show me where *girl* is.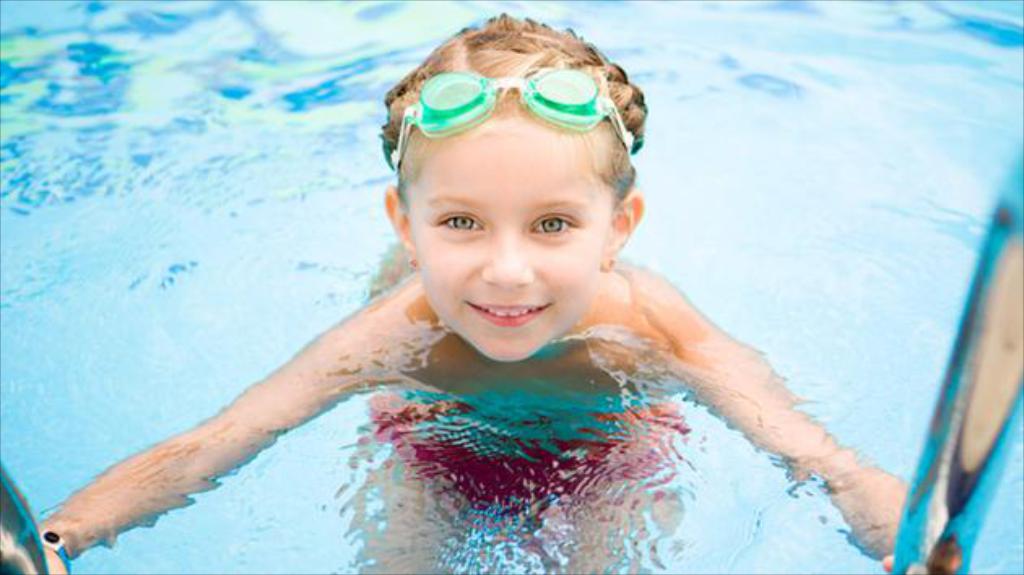
*girl* is at <bbox>26, 6, 961, 573</bbox>.
